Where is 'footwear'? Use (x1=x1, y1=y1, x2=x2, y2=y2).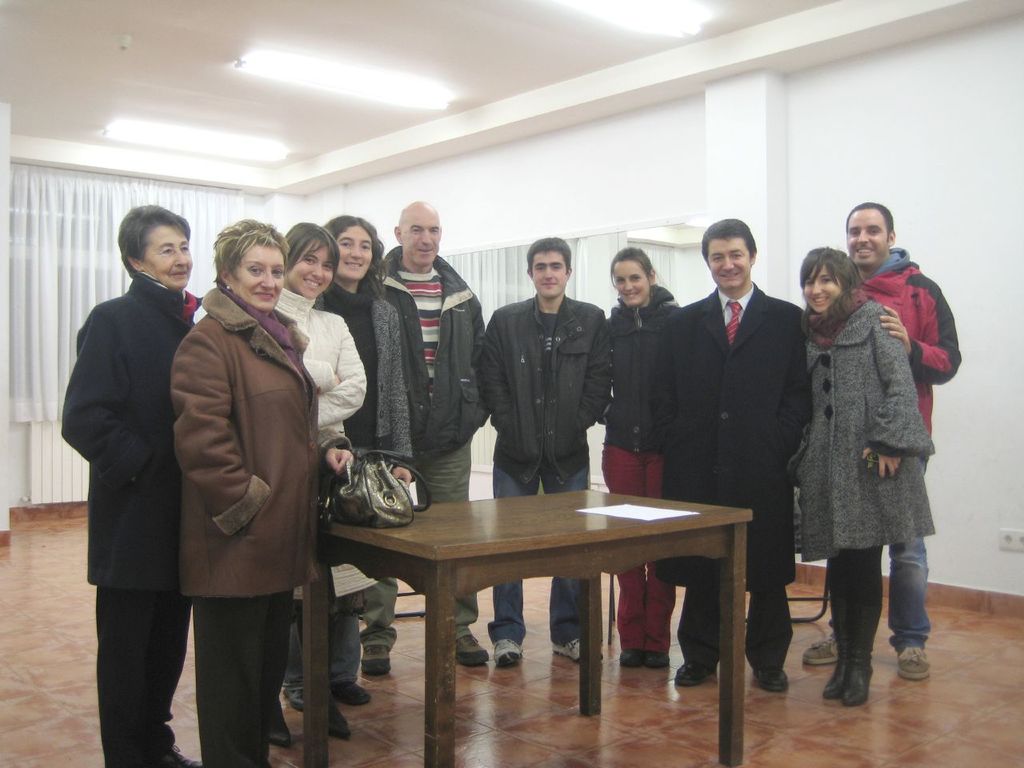
(x1=891, y1=642, x2=938, y2=680).
